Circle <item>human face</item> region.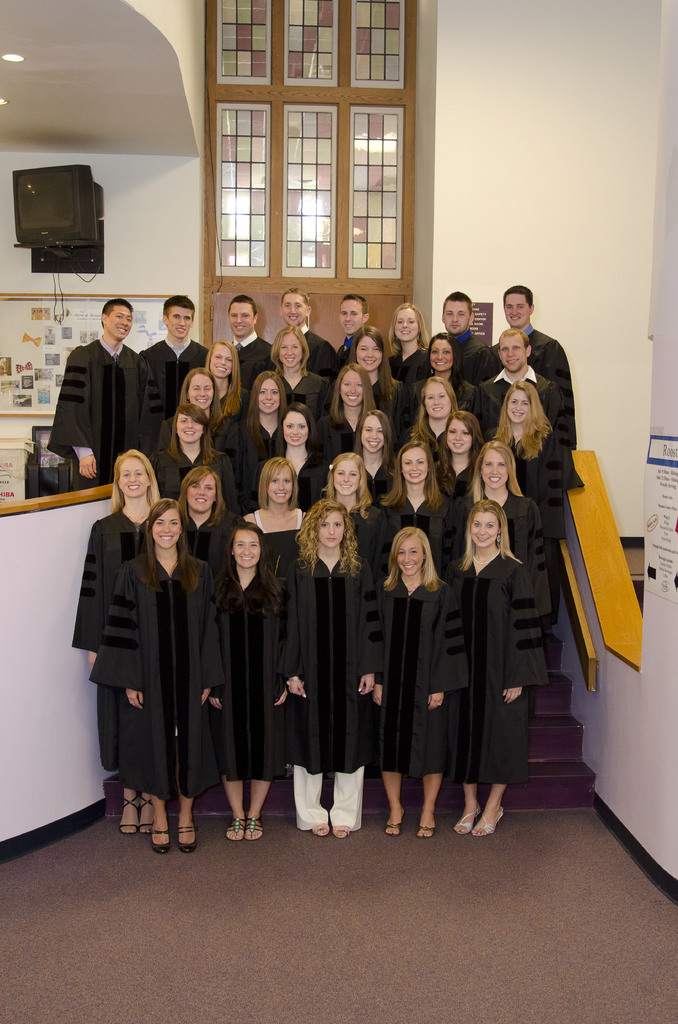
Region: box(229, 300, 255, 333).
